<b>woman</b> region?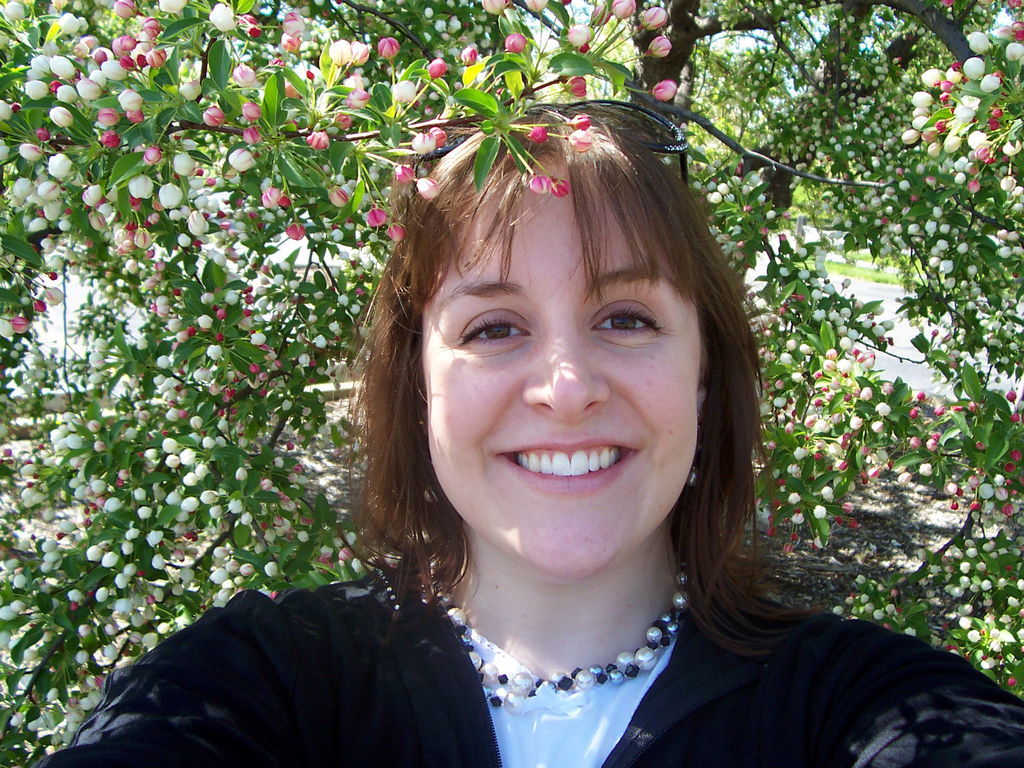
x1=66 y1=116 x2=1023 y2=767
